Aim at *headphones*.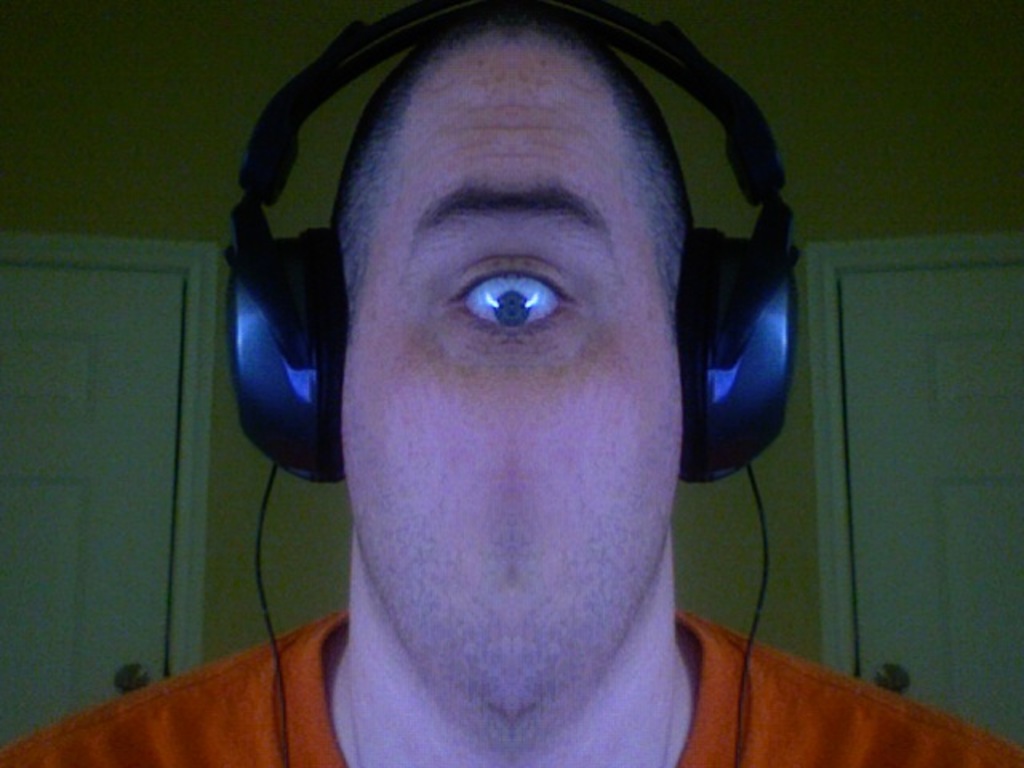
Aimed at rect(235, 0, 813, 688).
